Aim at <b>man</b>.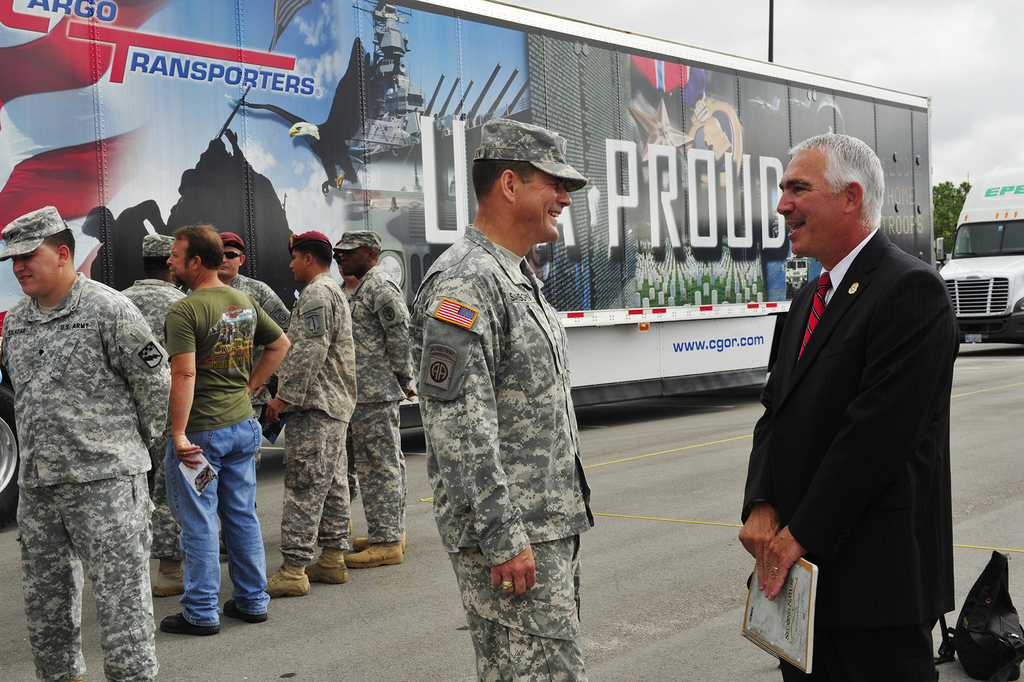
Aimed at [left=211, top=232, right=289, bottom=480].
